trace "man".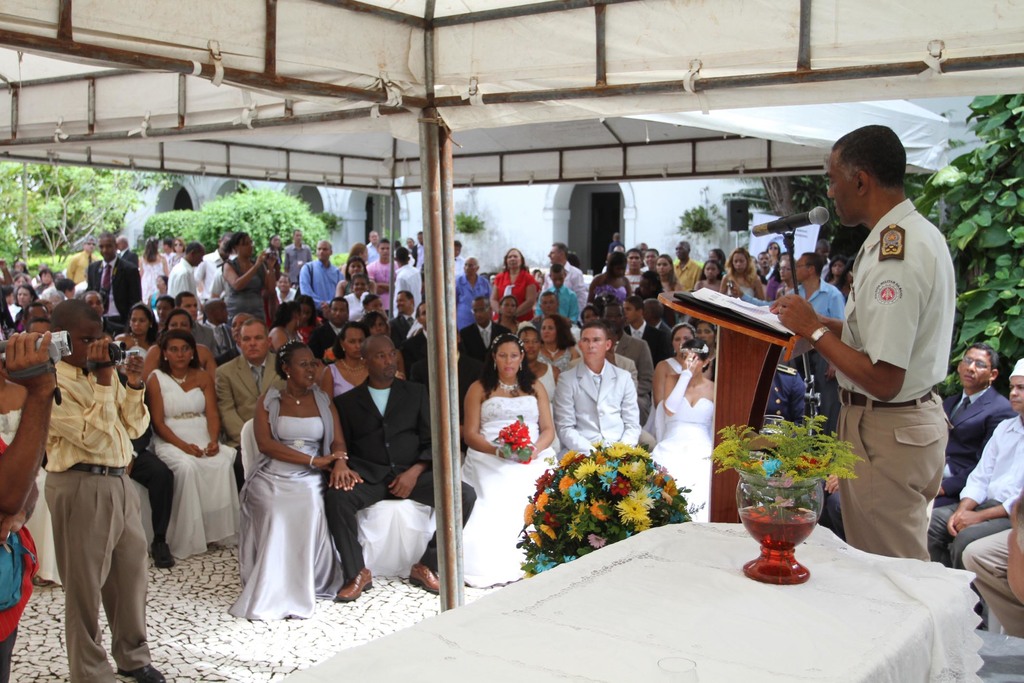
Traced to rect(86, 234, 145, 336).
